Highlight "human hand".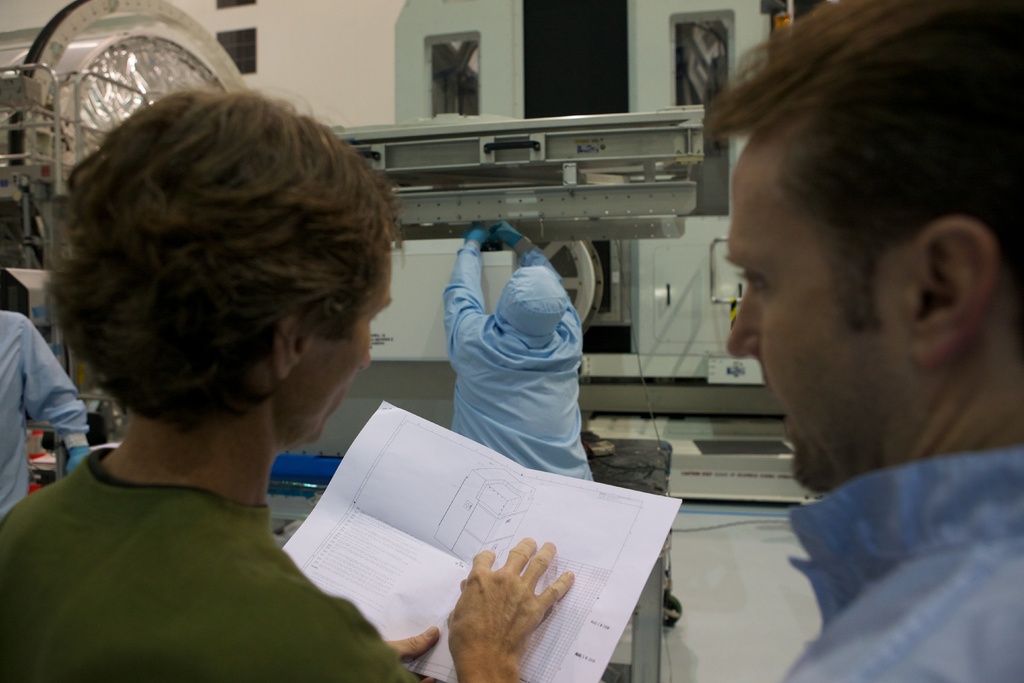
Highlighted region: BBox(486, 222, 518, 247).
